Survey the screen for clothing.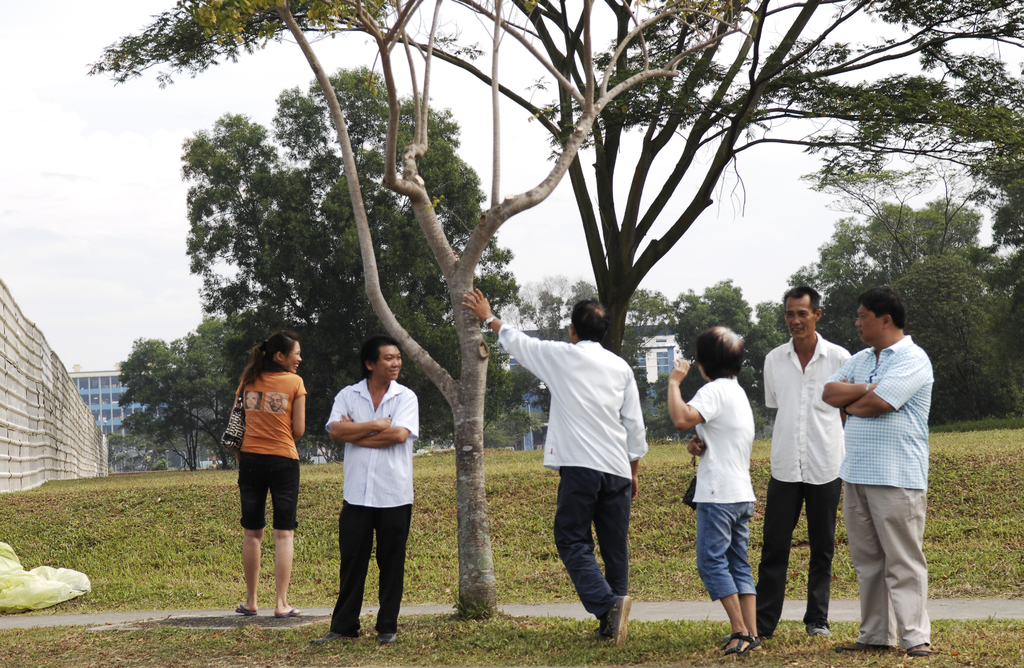
Survey found: [left=489, top=338, right=629, bottom=637].
